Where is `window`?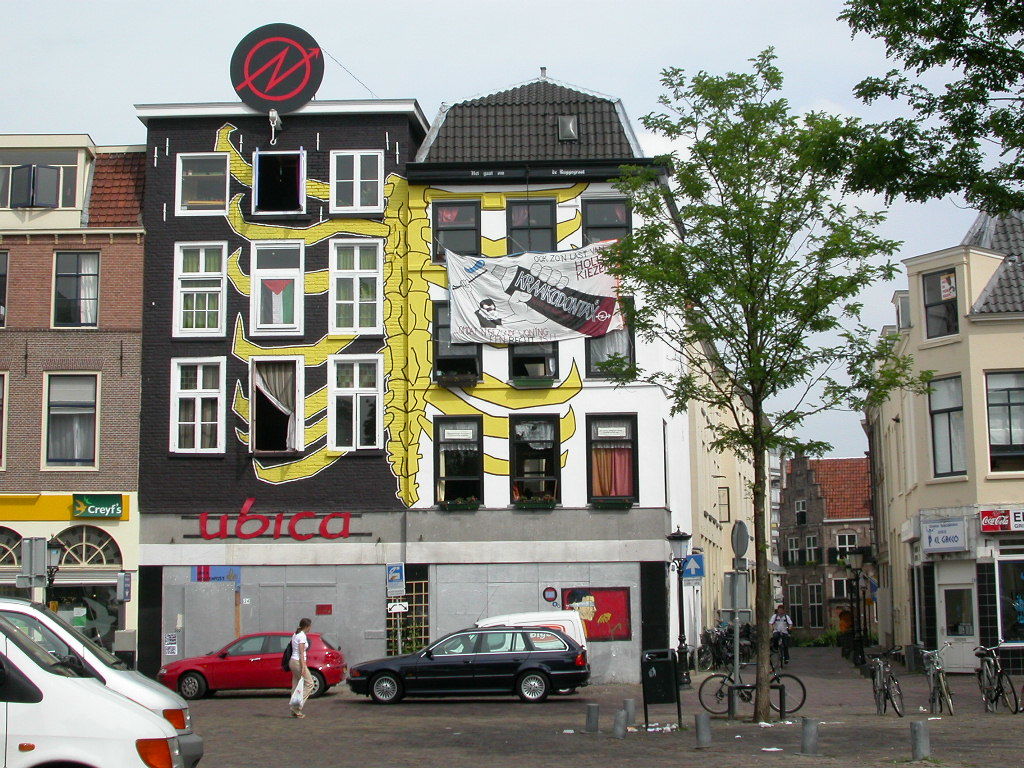
bbox(941, 585, 972, 634).
